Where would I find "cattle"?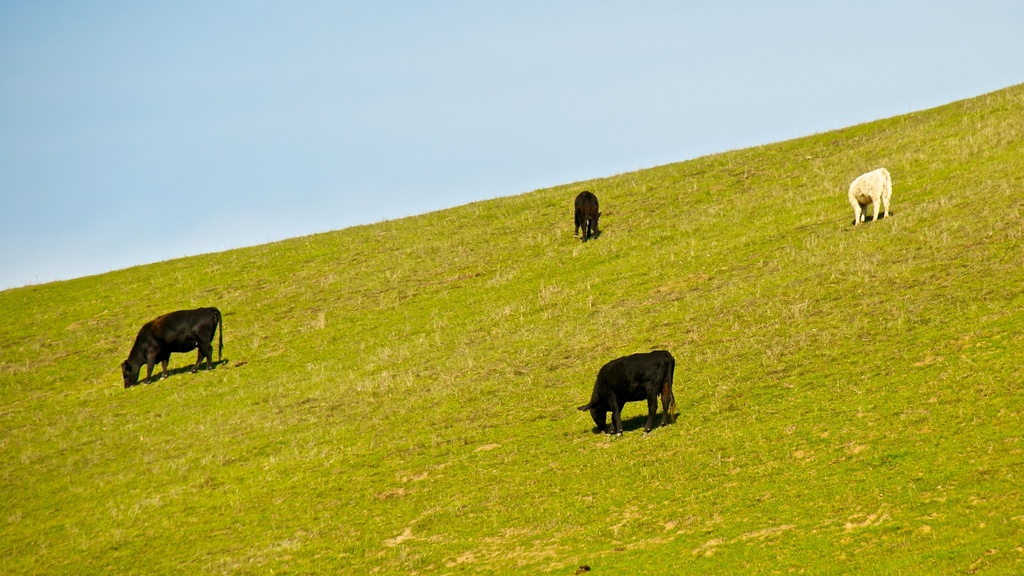
At detection(114, 304, 229, 386).
